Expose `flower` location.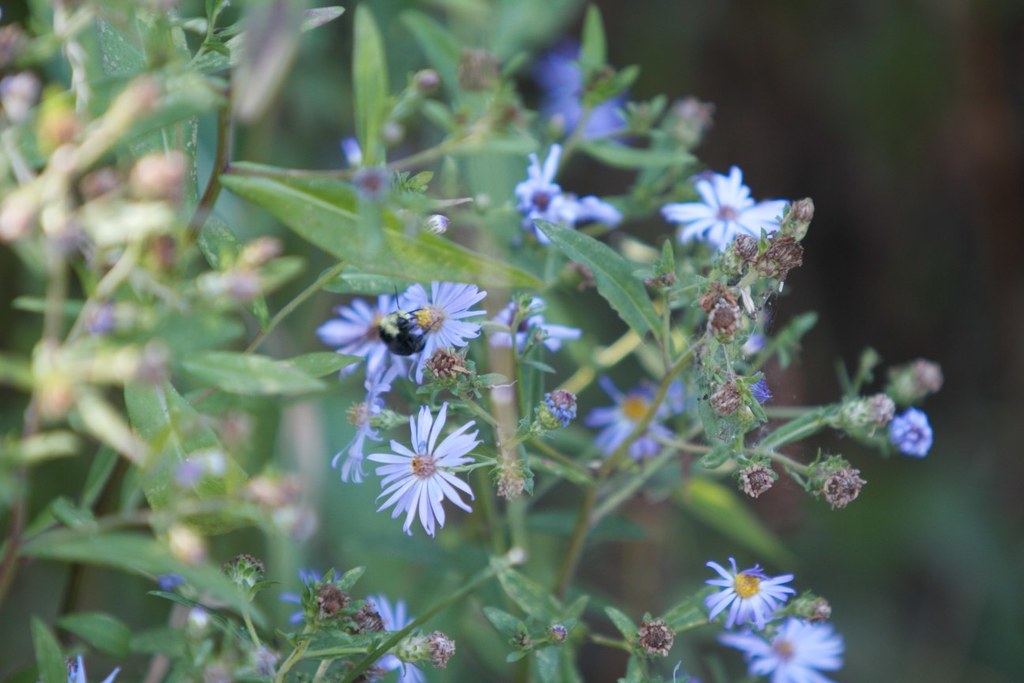
Exposed at {"left": 733, "top": 456, "right": 776, "bottom": 501}.
